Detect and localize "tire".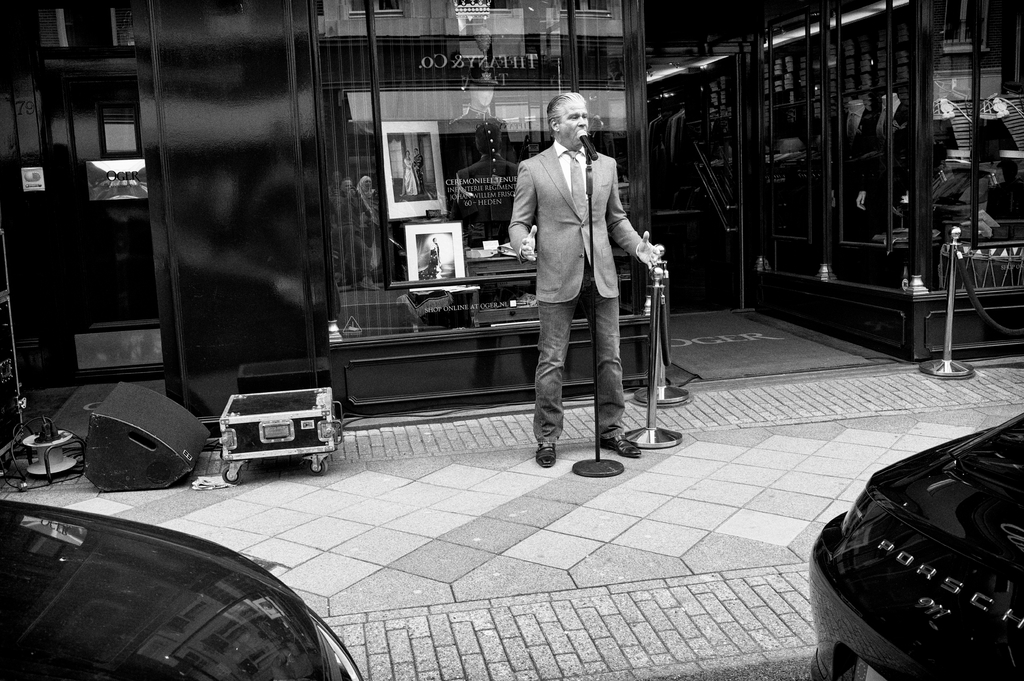
Localized at box(222, 467, 243, 482).
